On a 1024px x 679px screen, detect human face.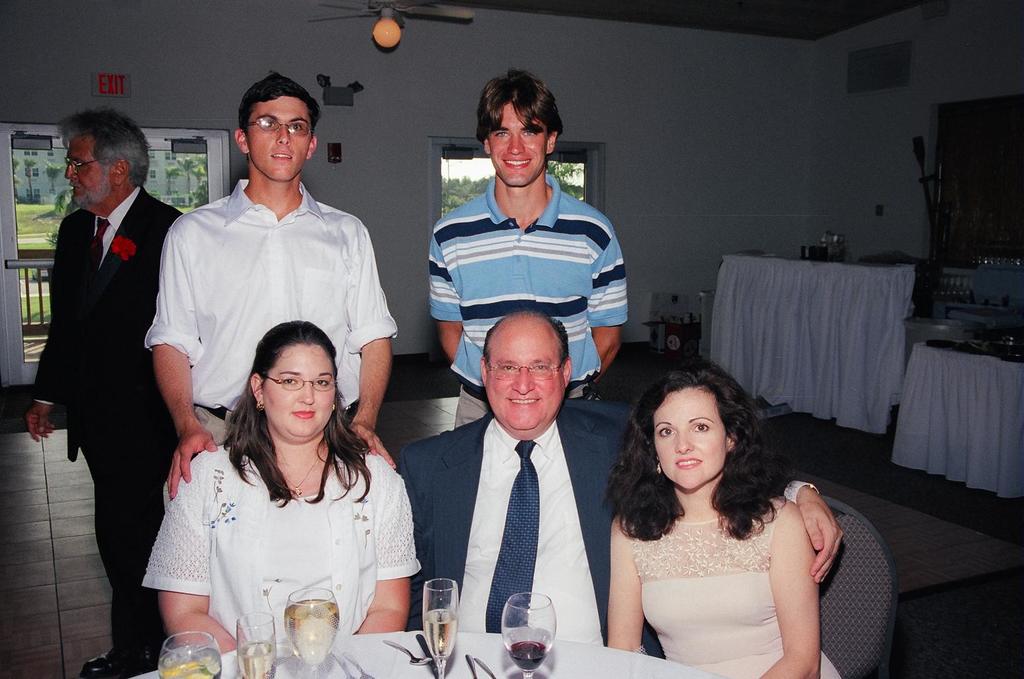
<box>487,328,566,428</box>.
